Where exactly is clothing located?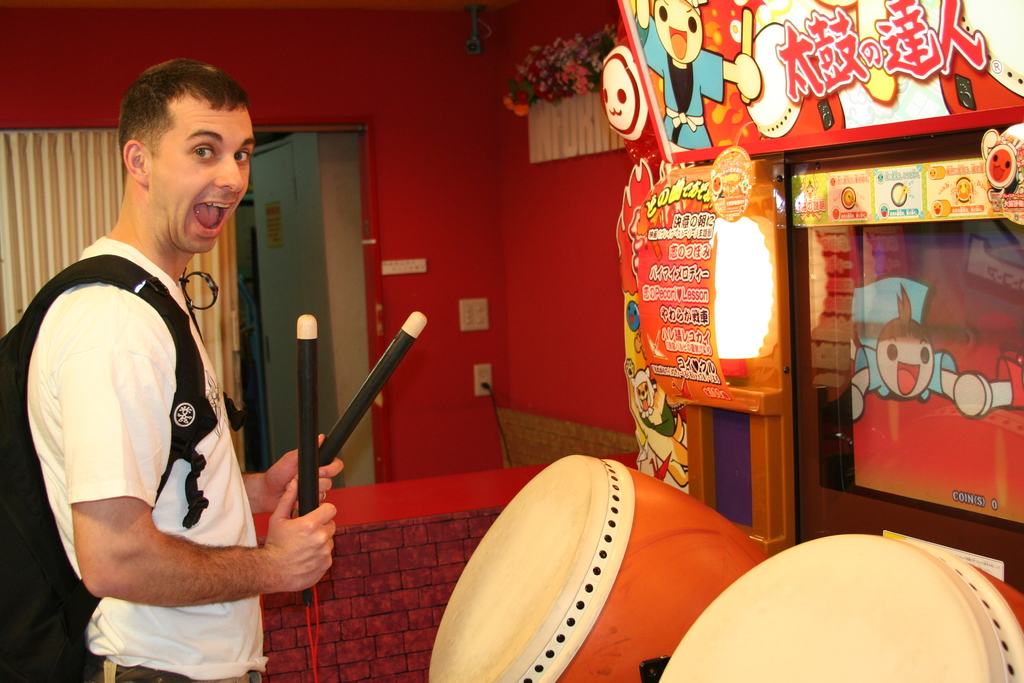
Its bounding box is Rect(634, 13, 726, 149).
